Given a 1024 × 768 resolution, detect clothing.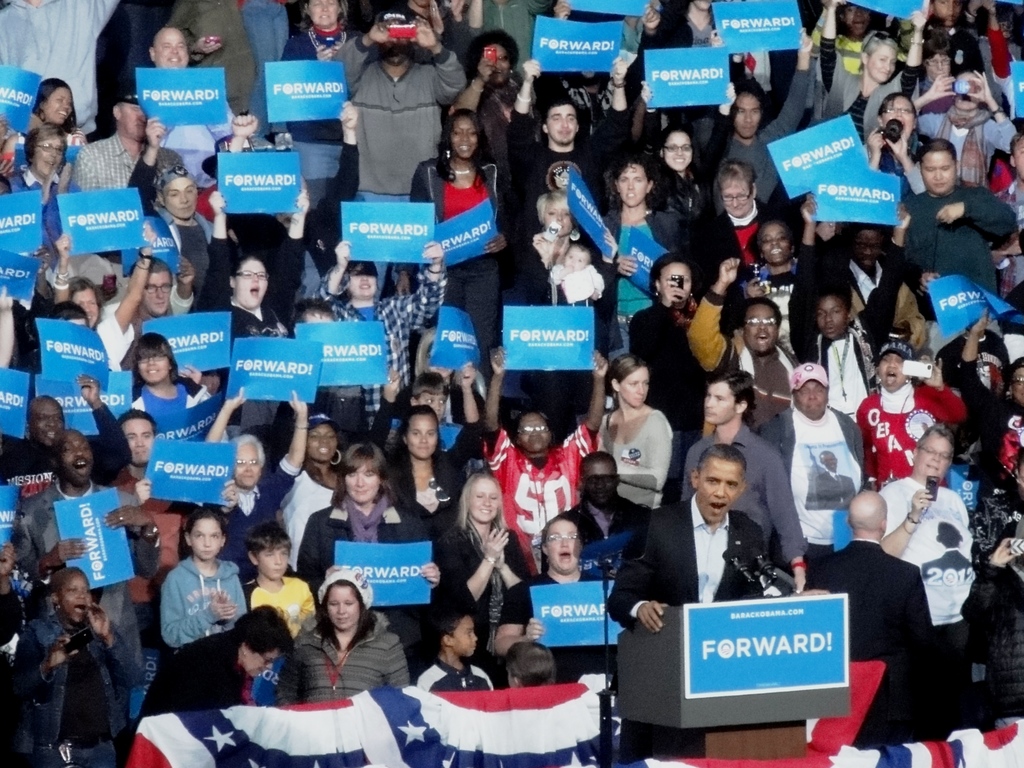
(left=273, top=611, right=411, bottom=706).
